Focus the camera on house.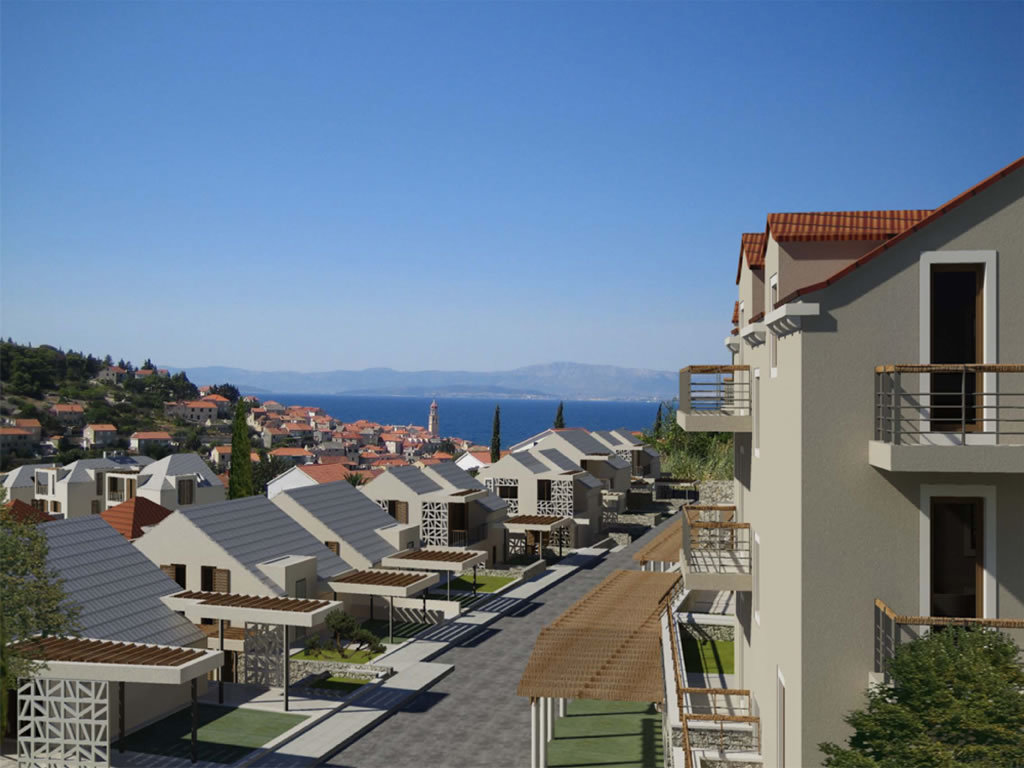
Focus region: 203/384/232/420.
